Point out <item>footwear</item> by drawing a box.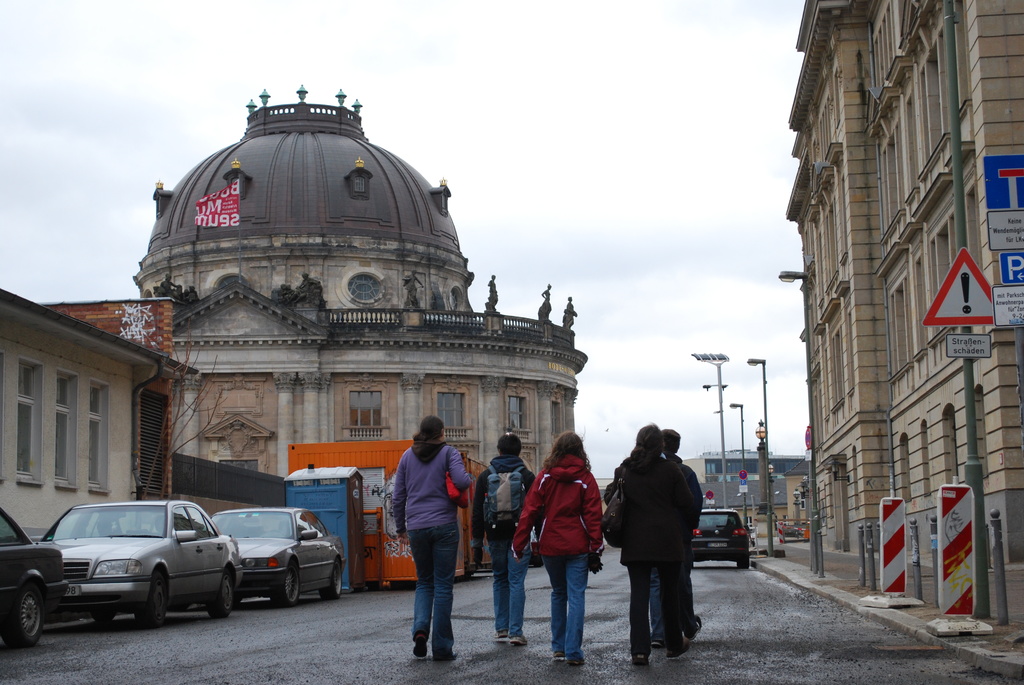
(x1=552, y1=648, x2=568, y2=661).
